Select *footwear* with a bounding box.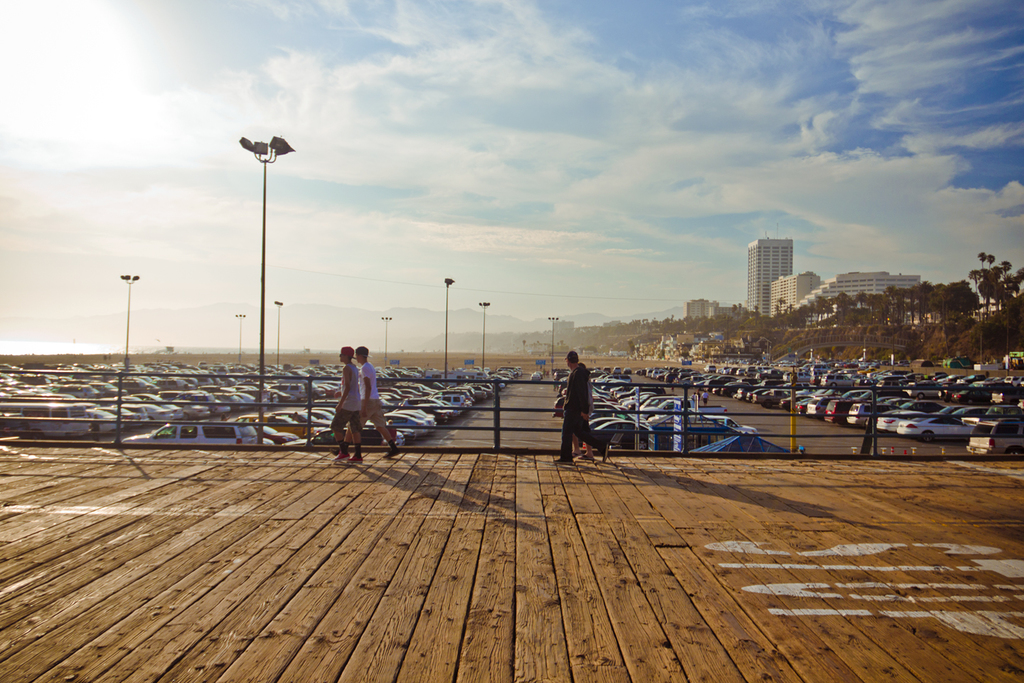
551:457:574:466.
